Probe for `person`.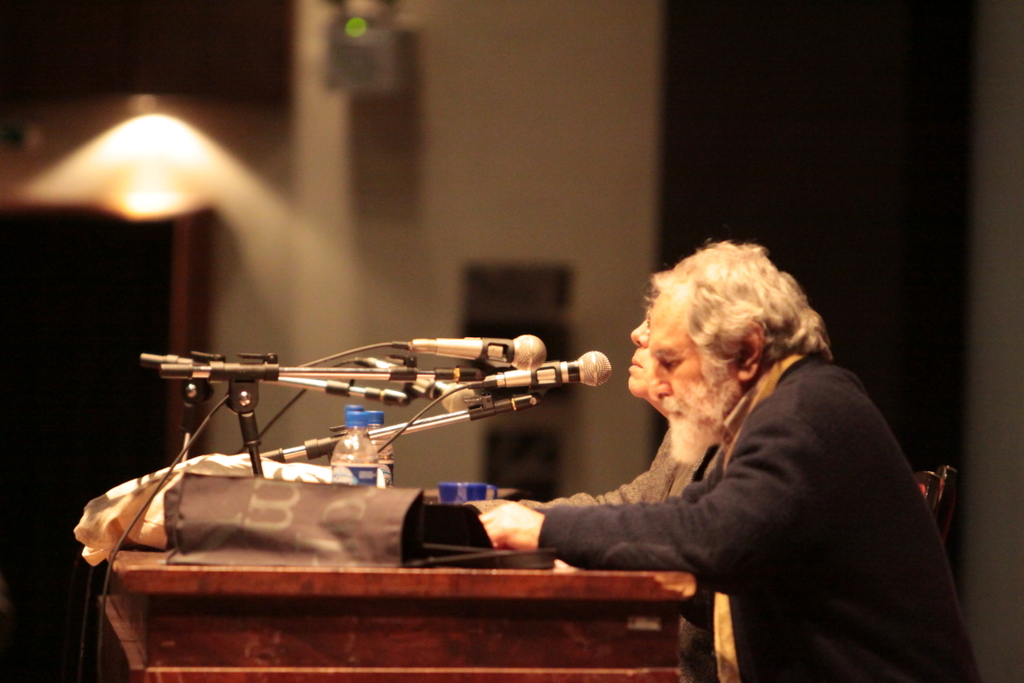
Probe result: Rect(458, 276, 708, 679).
